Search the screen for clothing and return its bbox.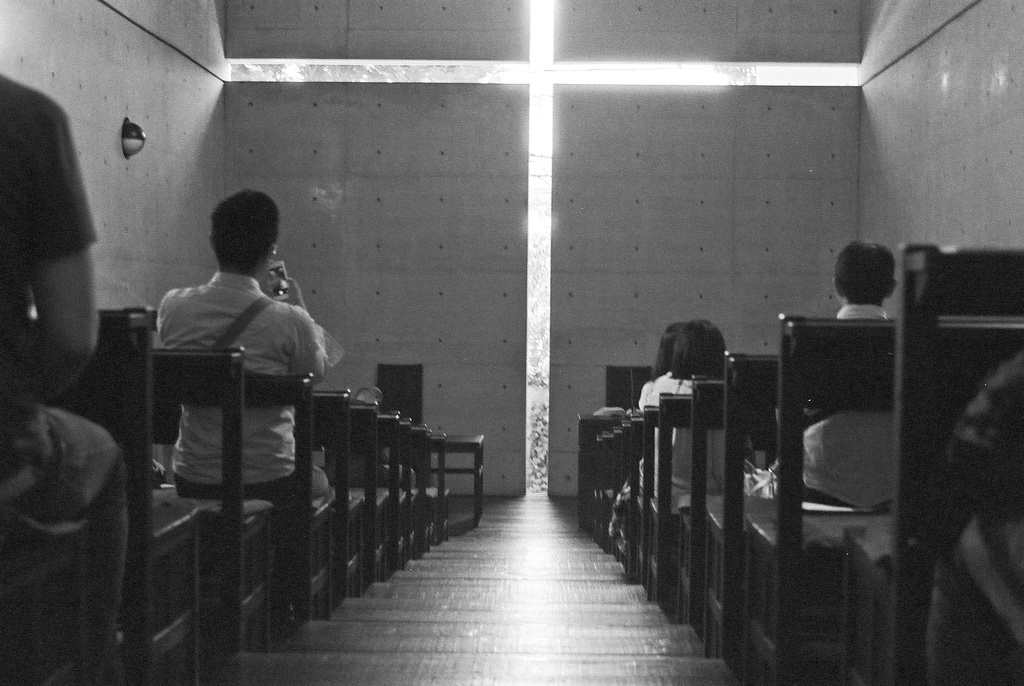
Found: <bbox>646, 372, 752, 503</bbox>.
